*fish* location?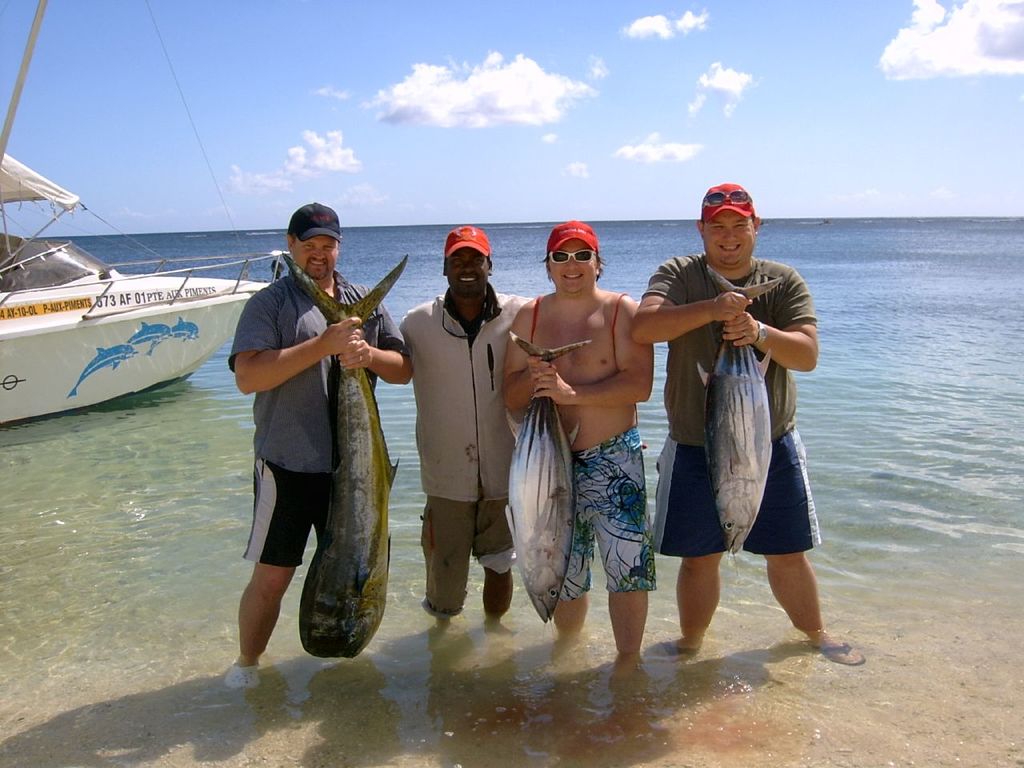
507/333/593/623
